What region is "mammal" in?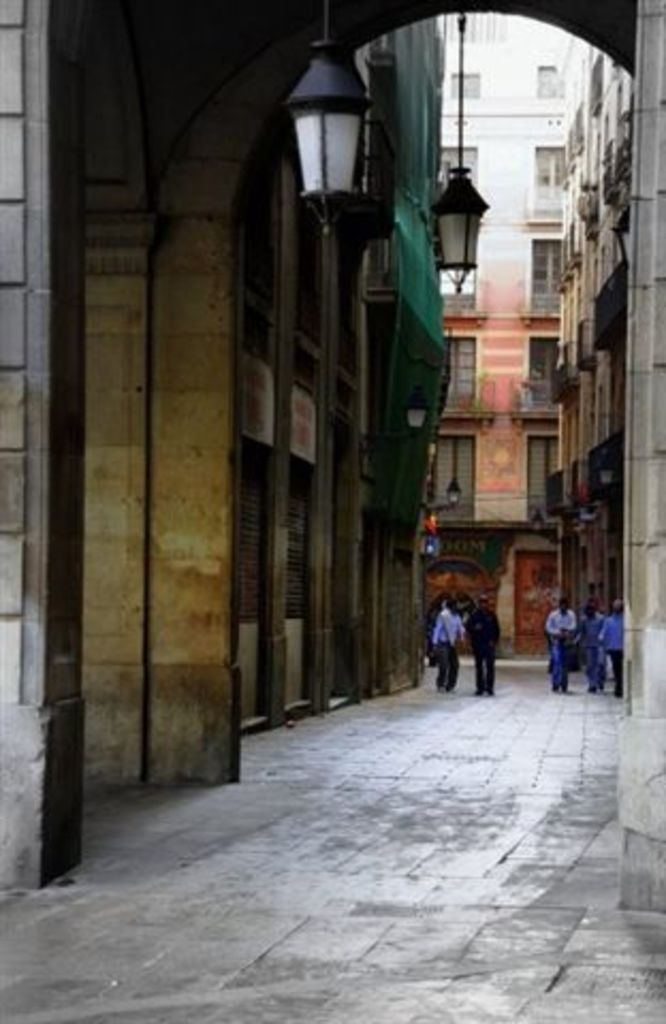
l=433, t=593, r=467, b=700.
